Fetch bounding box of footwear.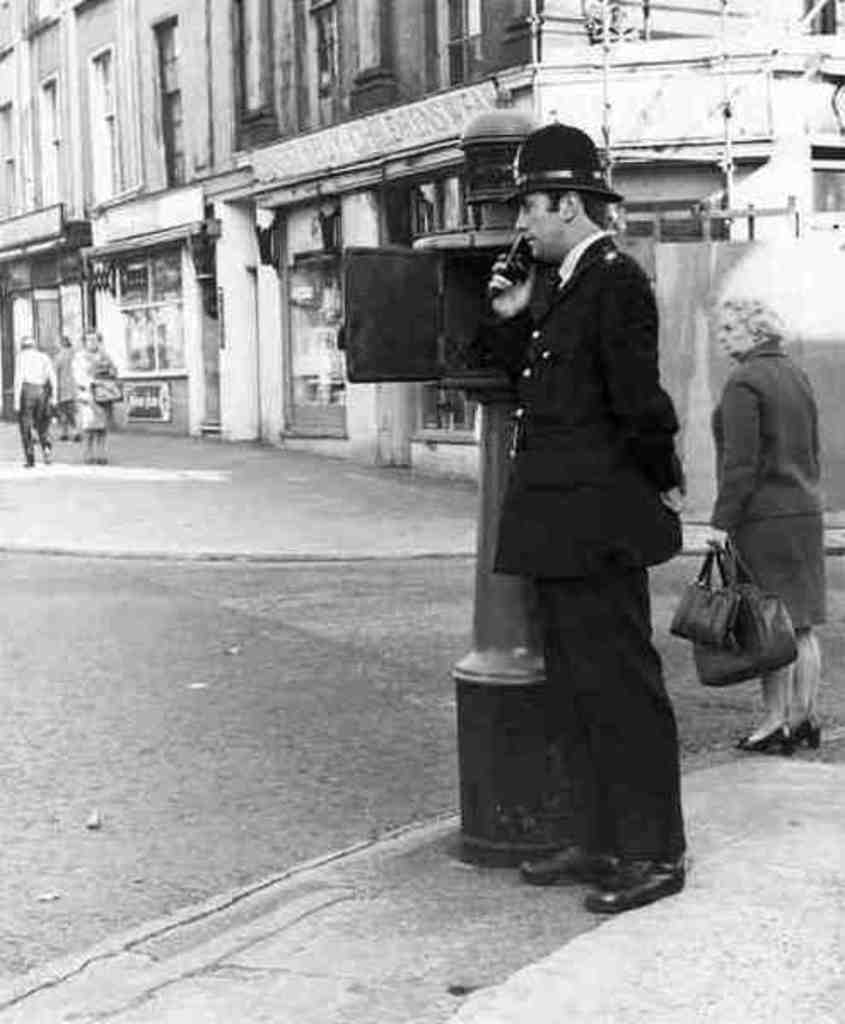
Bbox: [586,860,681,911].
